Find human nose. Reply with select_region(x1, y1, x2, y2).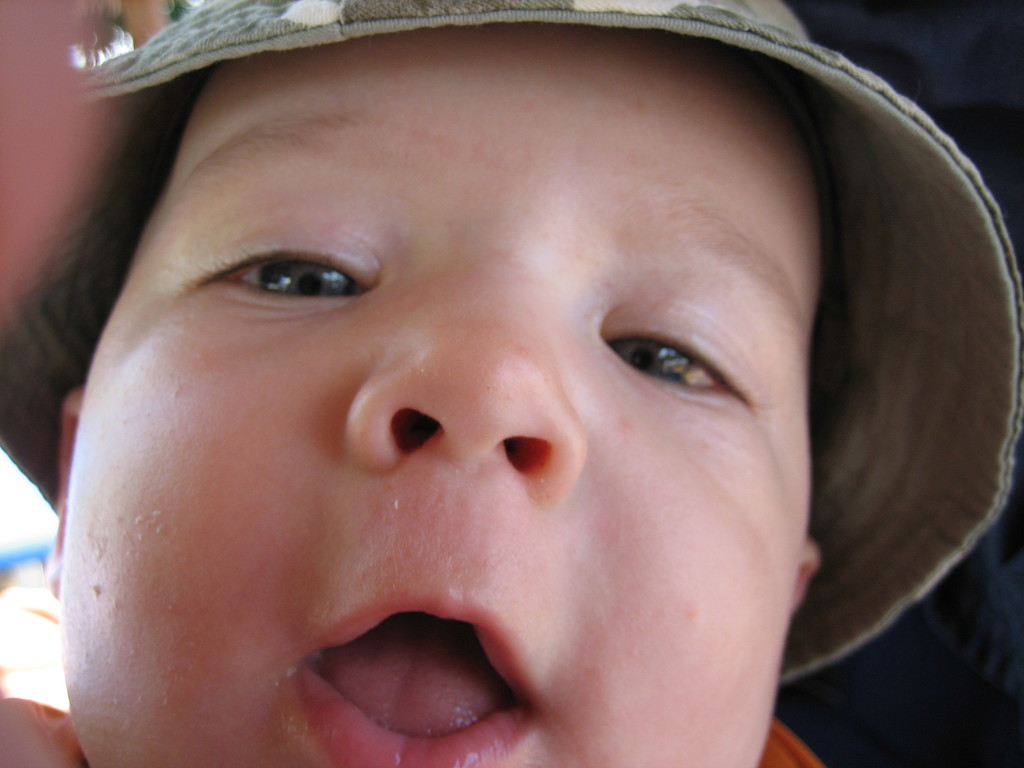
select_region(344, 271, 585, 500).
